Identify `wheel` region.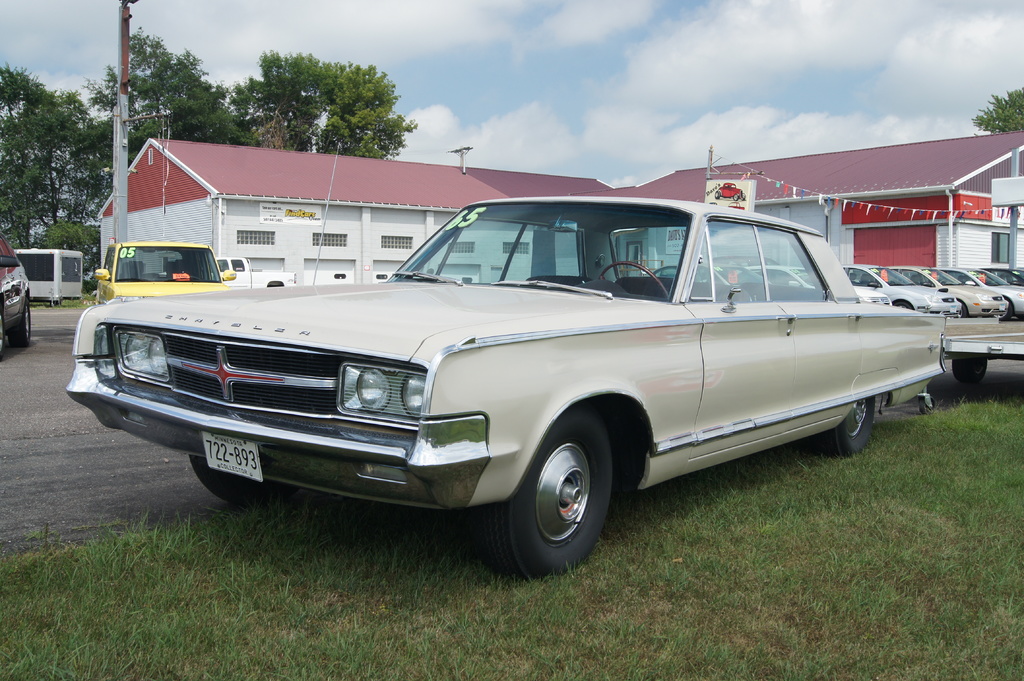
Region: bbox=[4, 292, 31, 348].
